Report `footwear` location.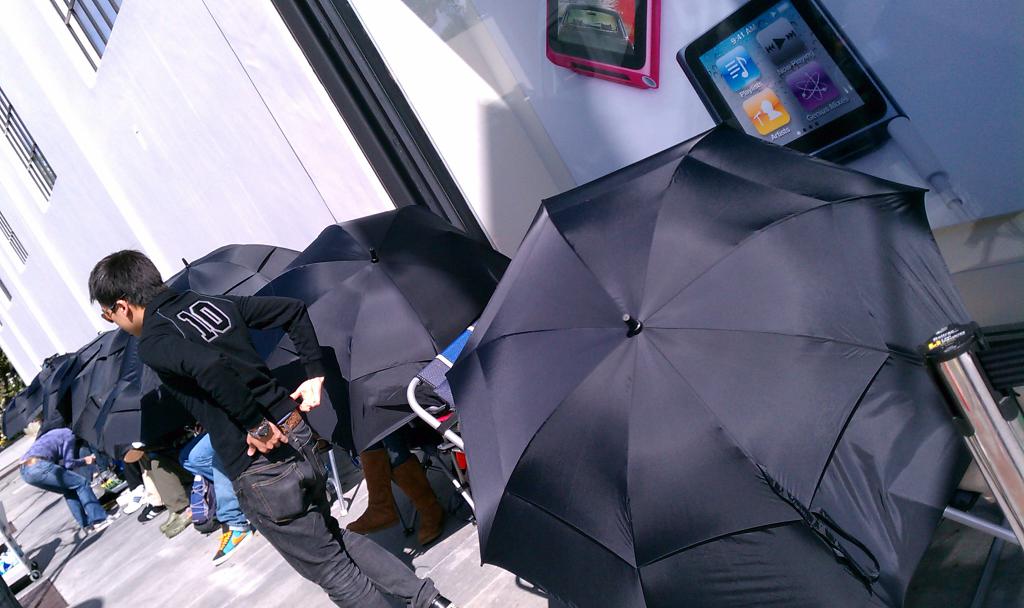
Report: [left=82, top=530, right=93, bottom=539].
